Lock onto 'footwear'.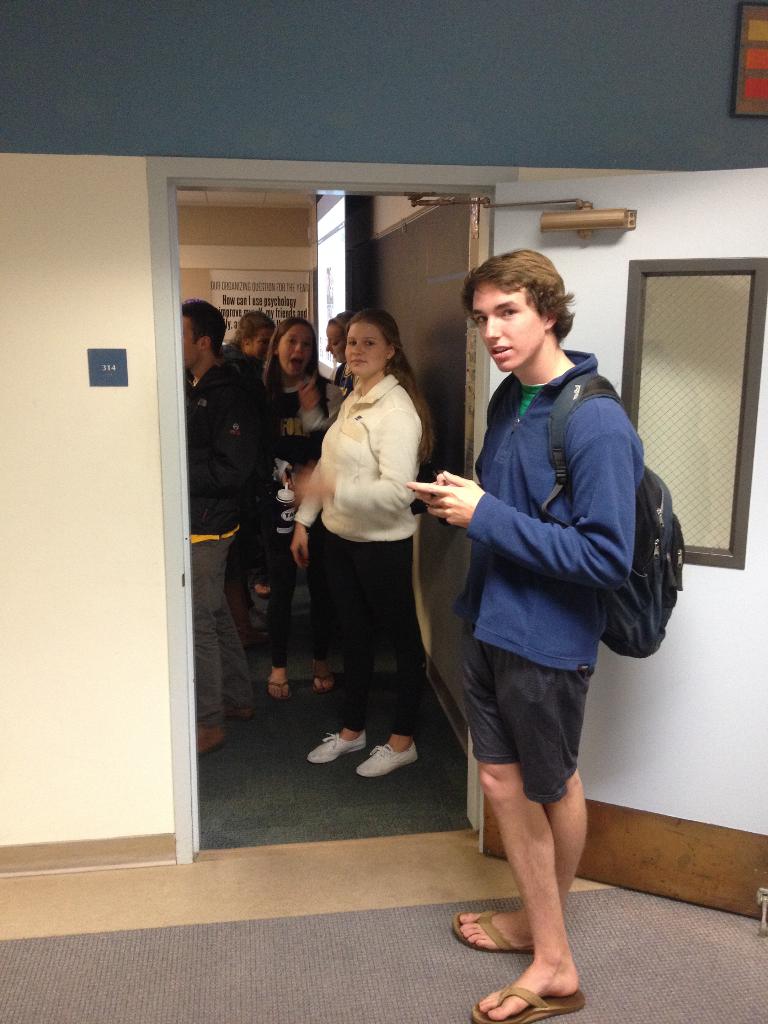
Locked: left=309, top=732, right=426, bottom=790.
